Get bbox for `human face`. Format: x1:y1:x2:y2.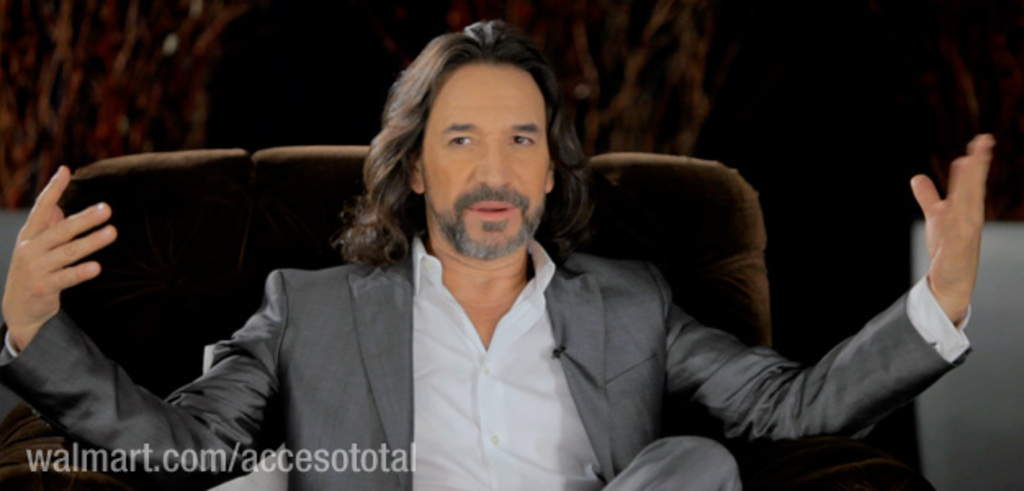
419:64:553:255.
